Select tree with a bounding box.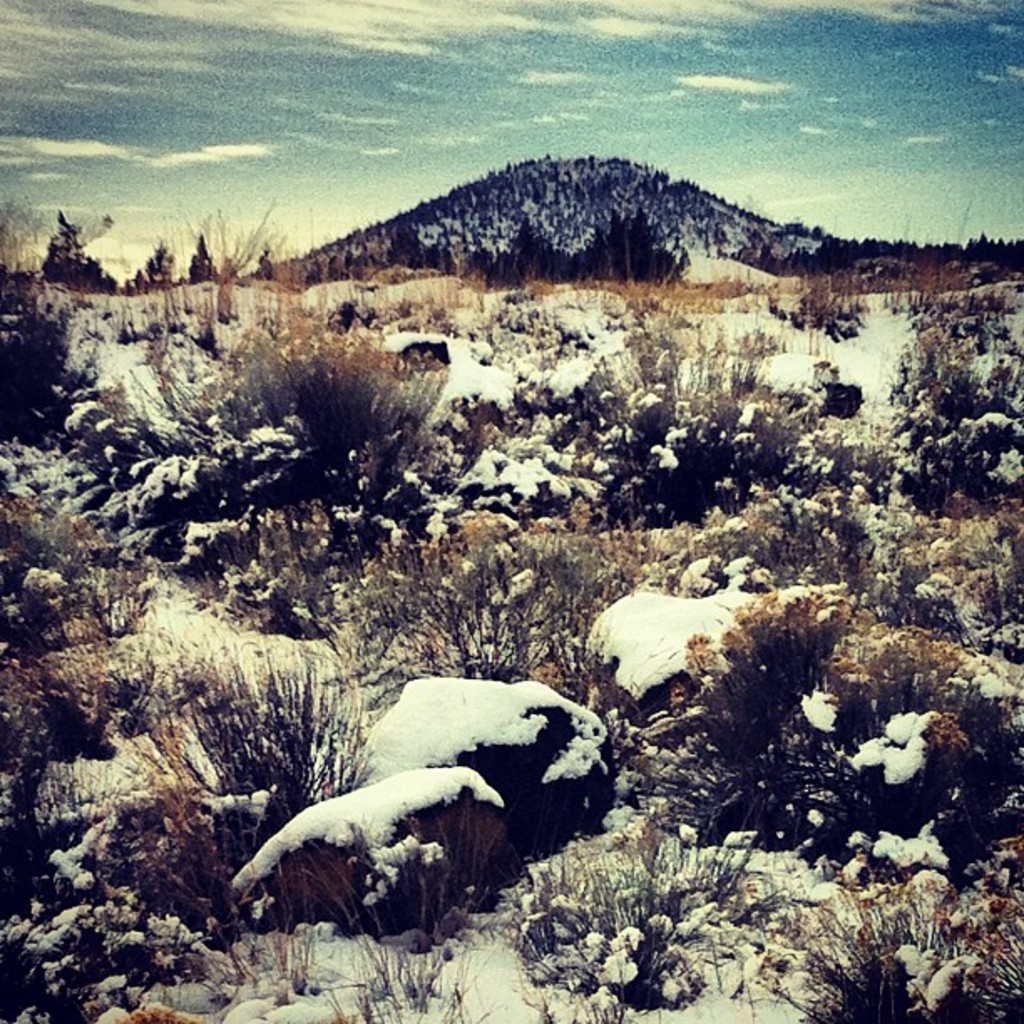
187,233,216,284.
